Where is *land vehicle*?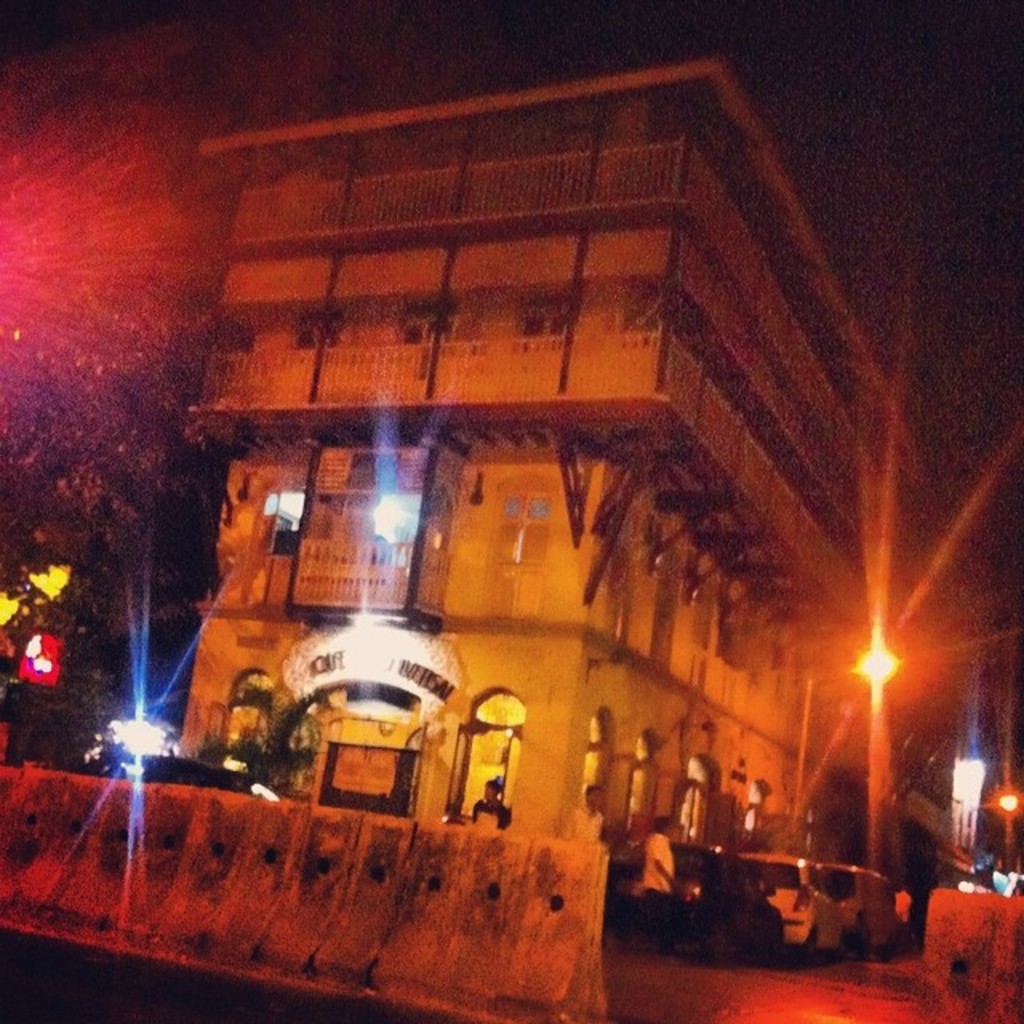
[739, 850, 848, 958].
